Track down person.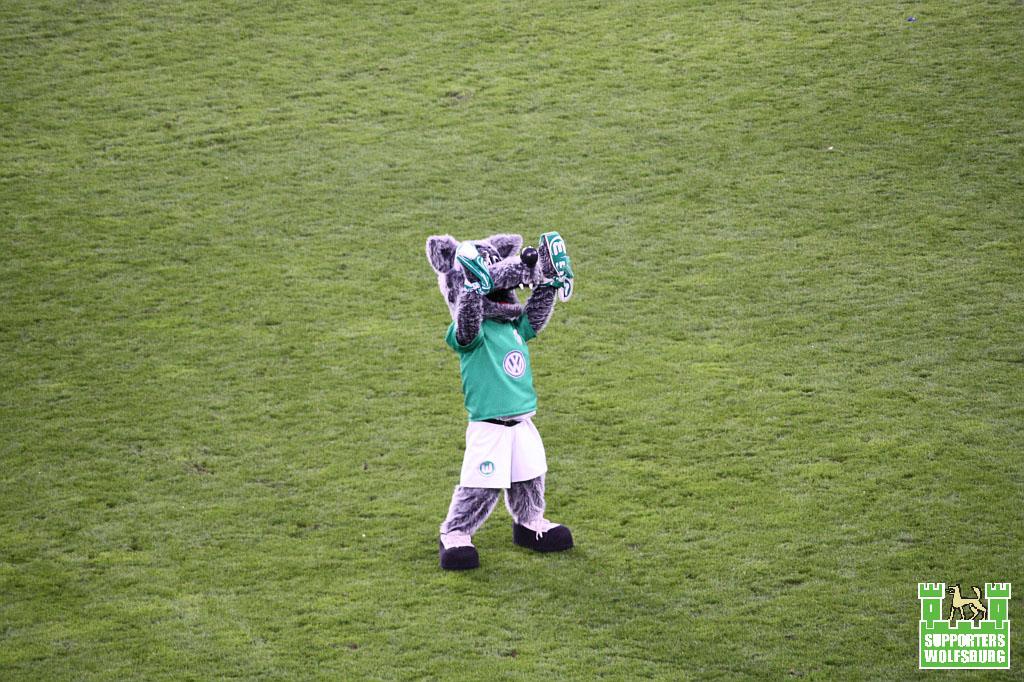
Tracked to l=407, t=198, r=600, b=541.
